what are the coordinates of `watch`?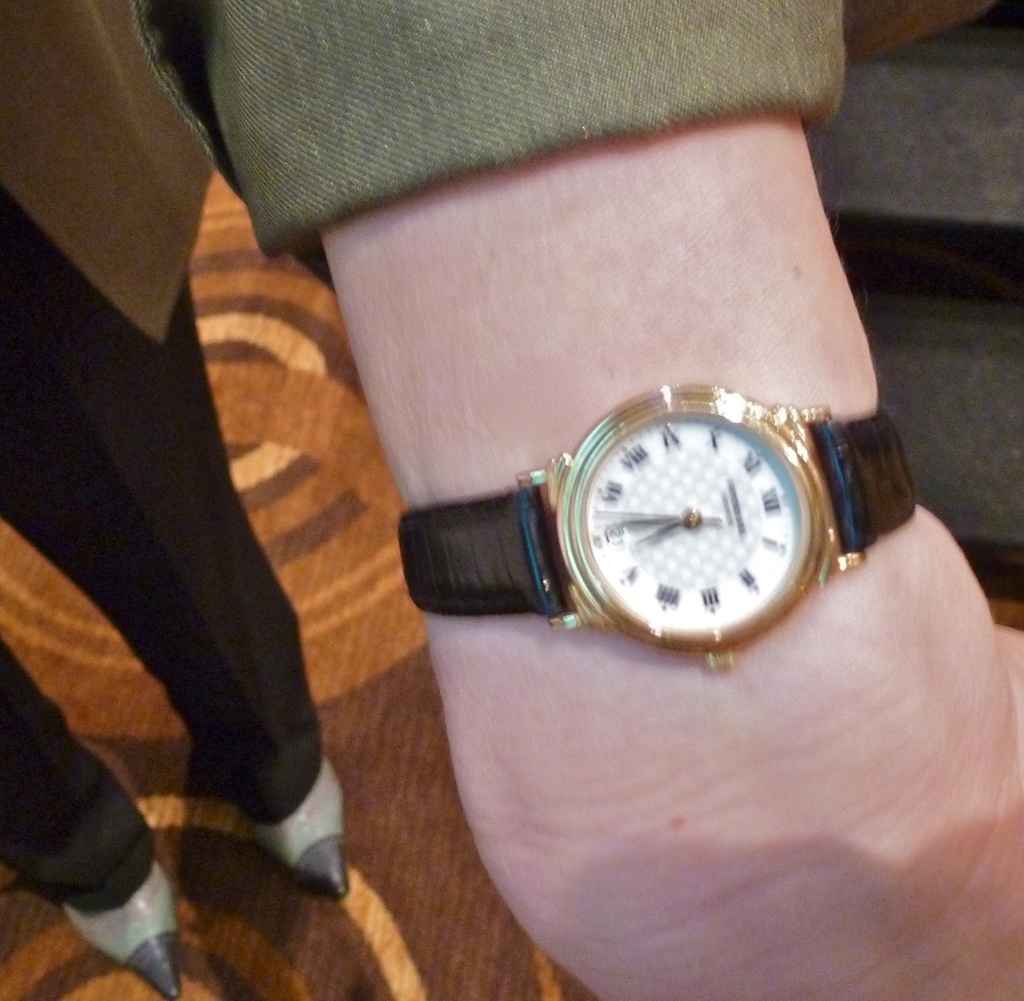
bbox(400, 377, 918, 680).
